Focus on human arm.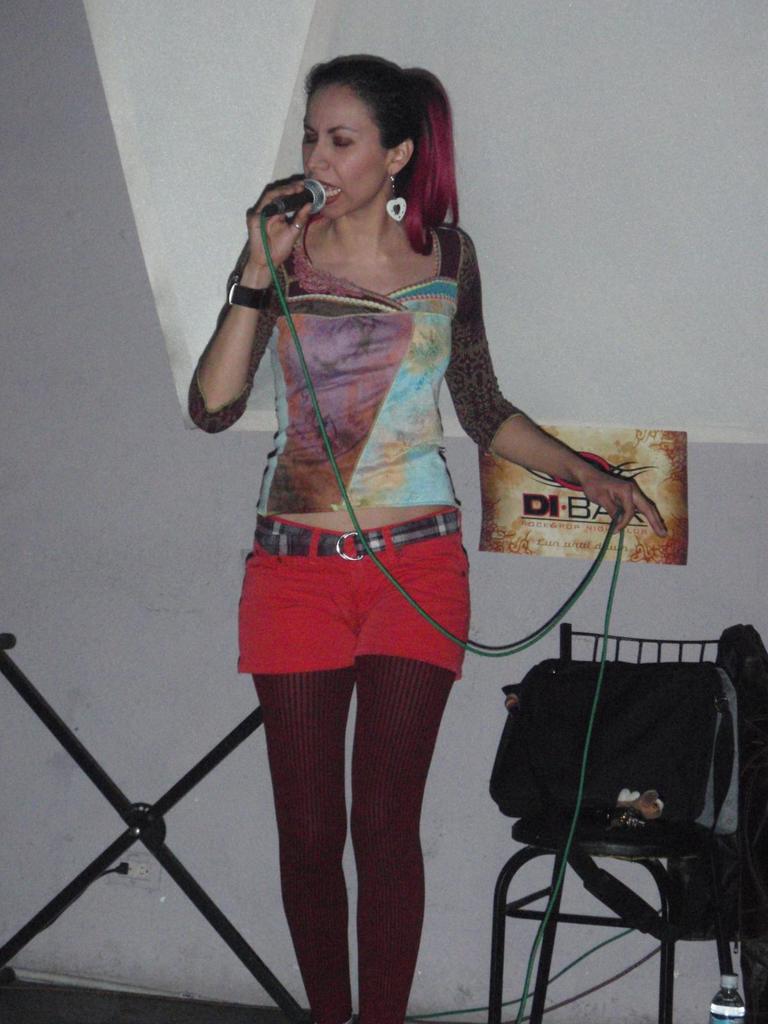
Focused at x1=443 y1=256 x2=665 y2=538.
